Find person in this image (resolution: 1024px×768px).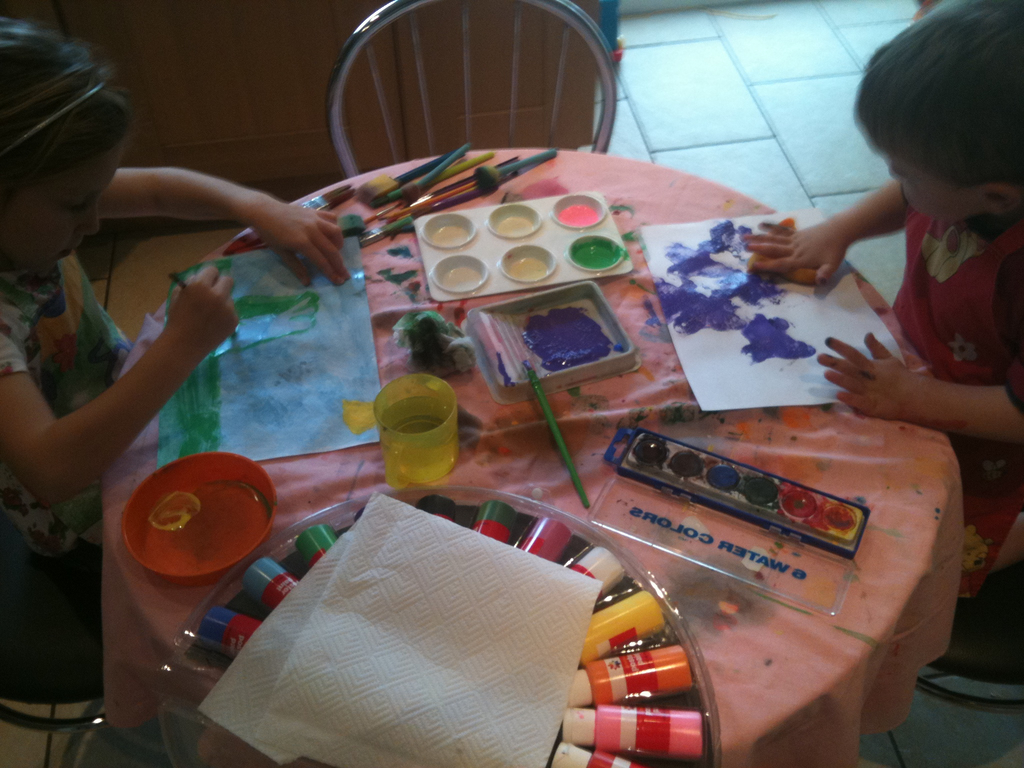
pyautogui.locateOnScreen(0, 11, 344, 598).
